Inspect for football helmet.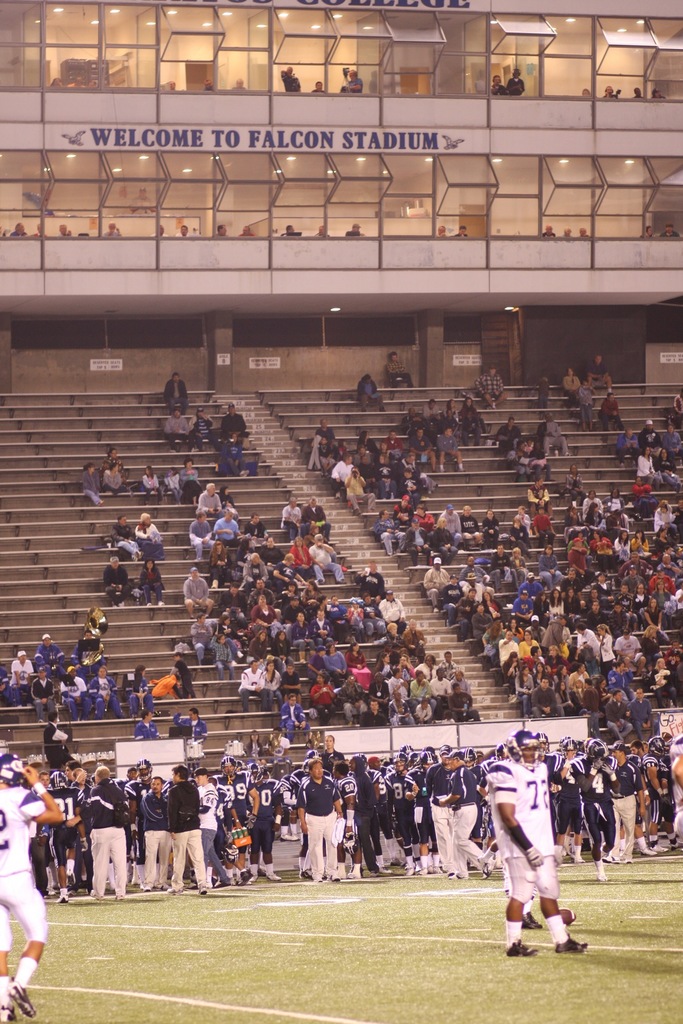
Inspection: {"left": 591, "top": 740, "right": 607, "bottom": 763}.
